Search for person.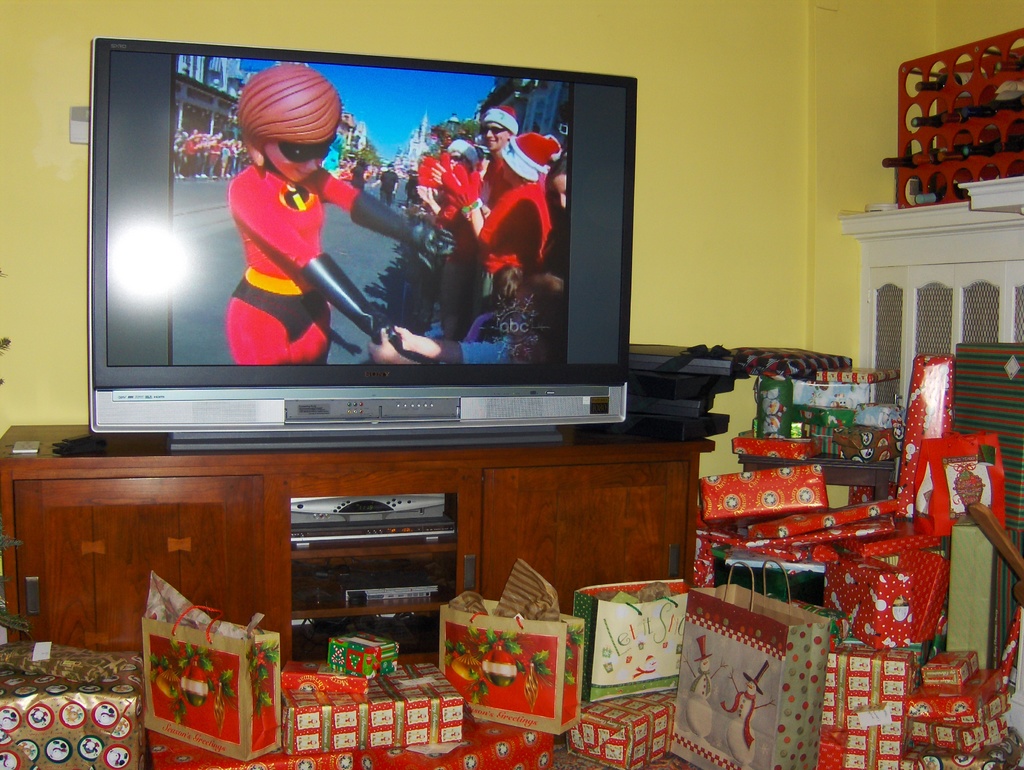
Found at box=[348, 162, 370, 193].
